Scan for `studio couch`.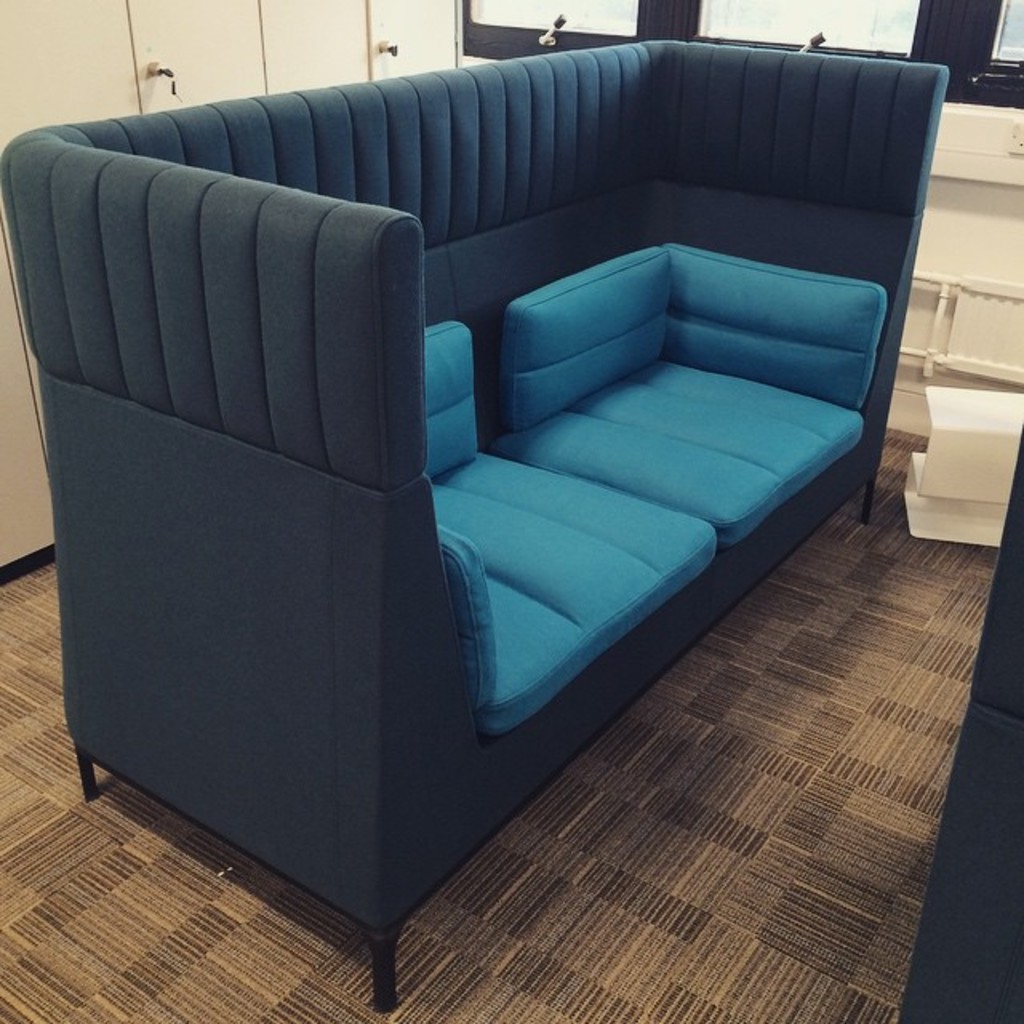
Scan result: x1=22 y1=21 x2=947 y2=1022.
